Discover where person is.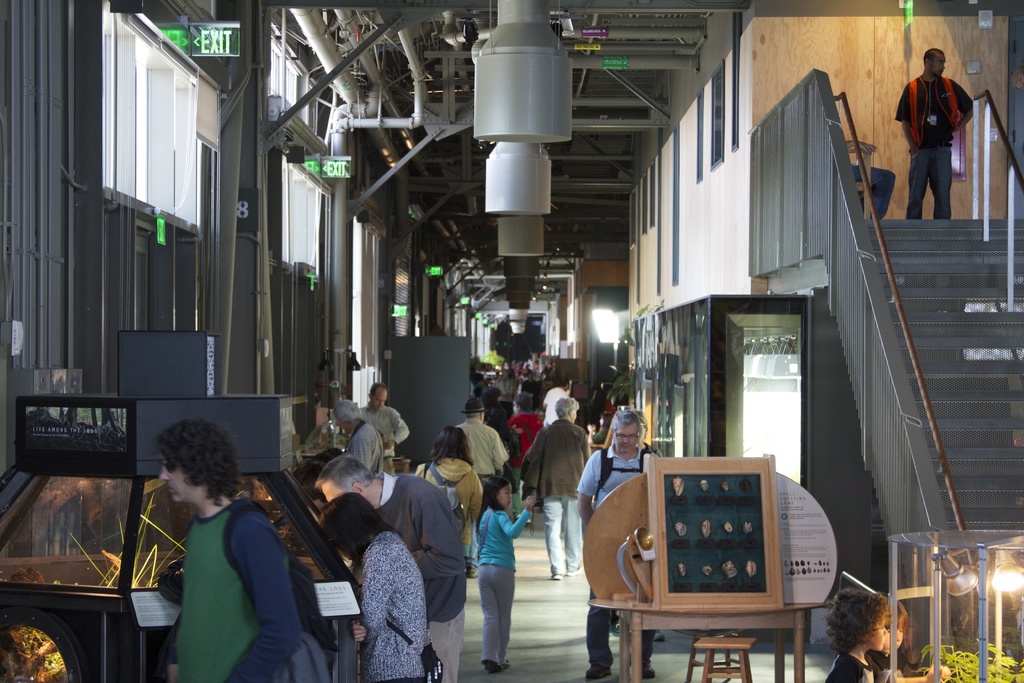
Discovered at [155, 415, 301, 682].
